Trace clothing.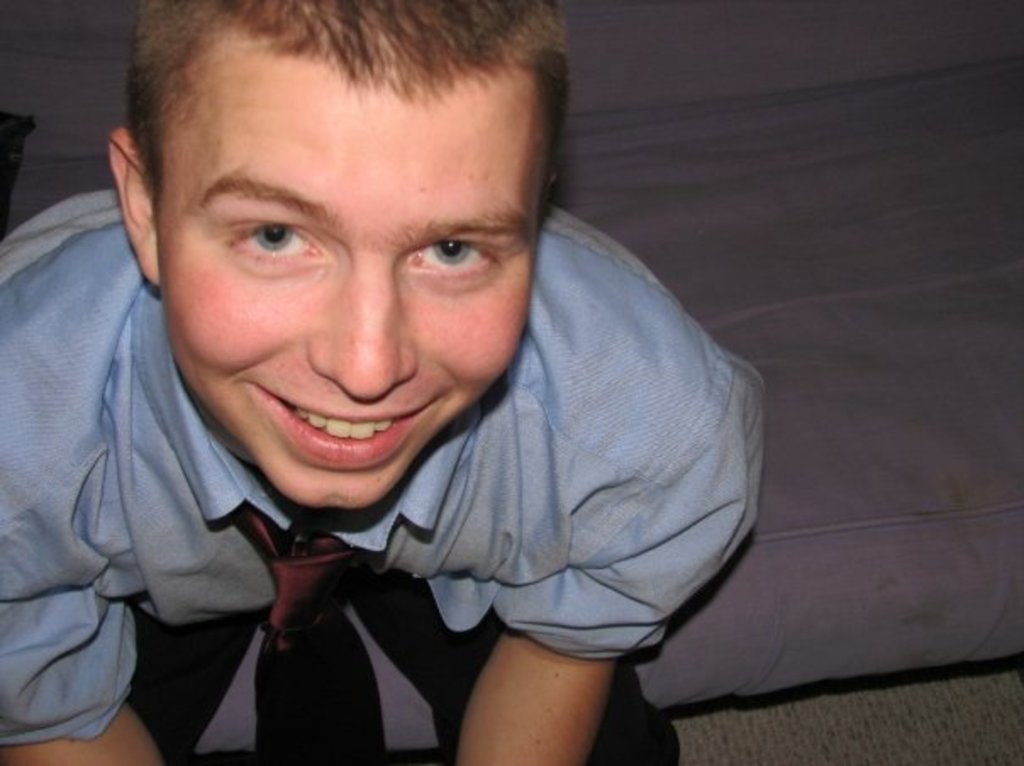
Traced to <box>0,190,763,763</box>.
